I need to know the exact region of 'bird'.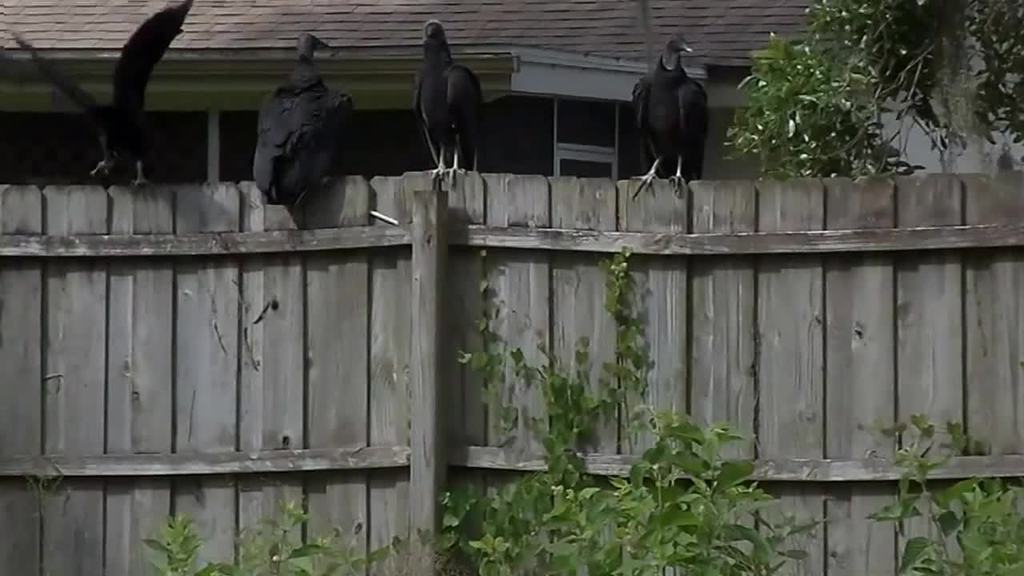
Region: 85:0:198:187.
